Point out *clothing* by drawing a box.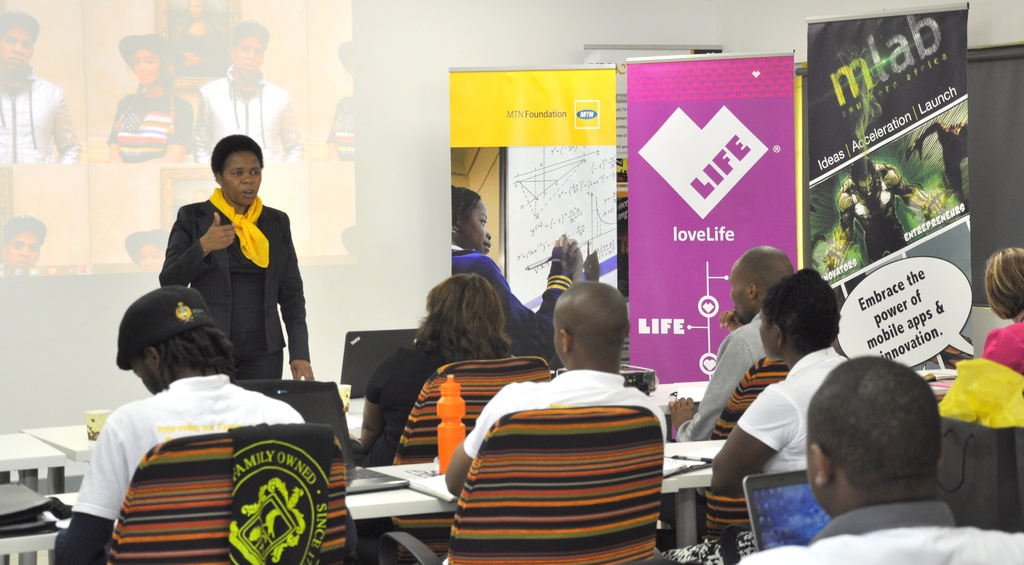
{"x1": 0, "y1": 67, "x2": 81, "y2": 163}.
